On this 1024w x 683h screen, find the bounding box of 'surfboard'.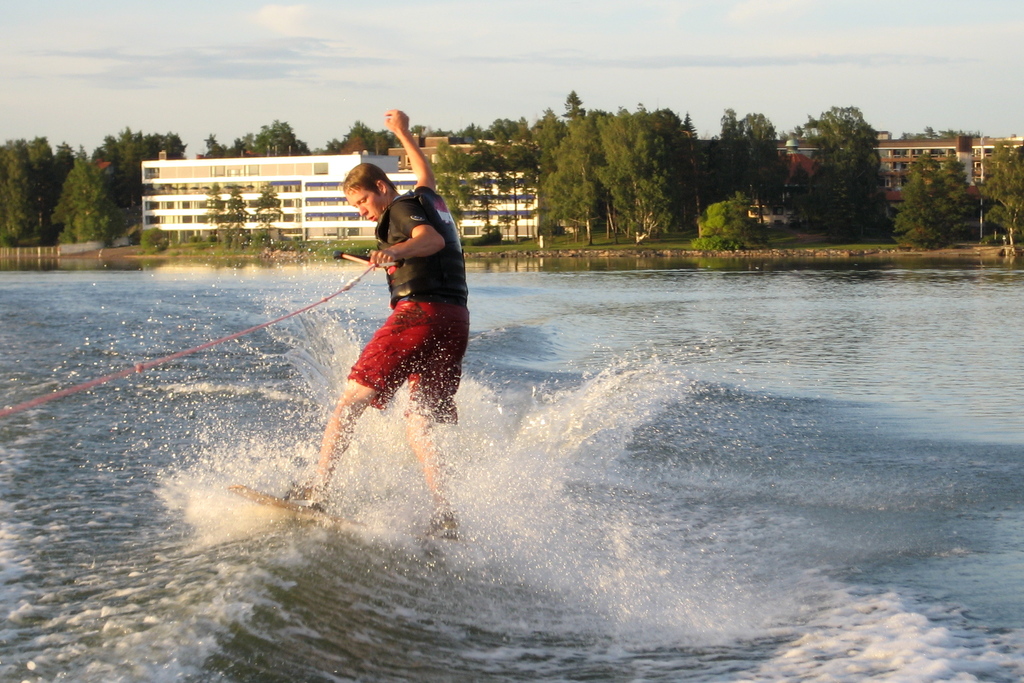
Bounding box: 225 481 468 541.
